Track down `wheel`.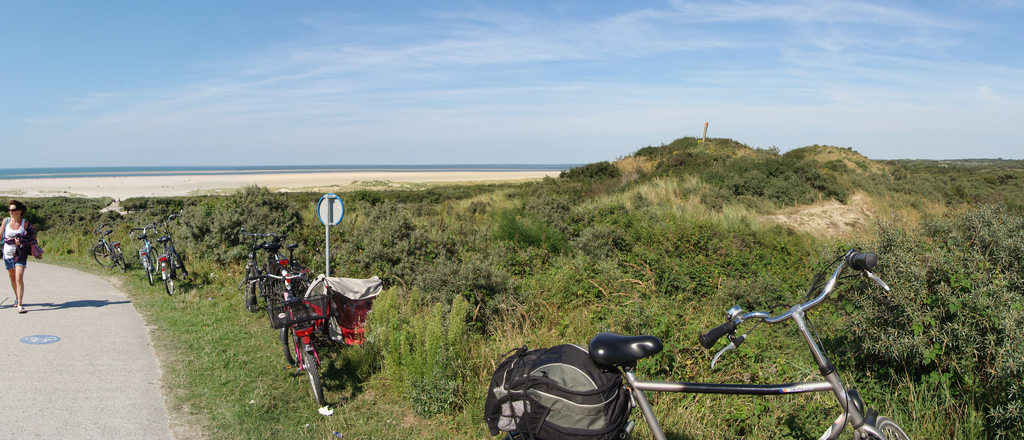
Tracked to crop(166, 263, 173, 293).
